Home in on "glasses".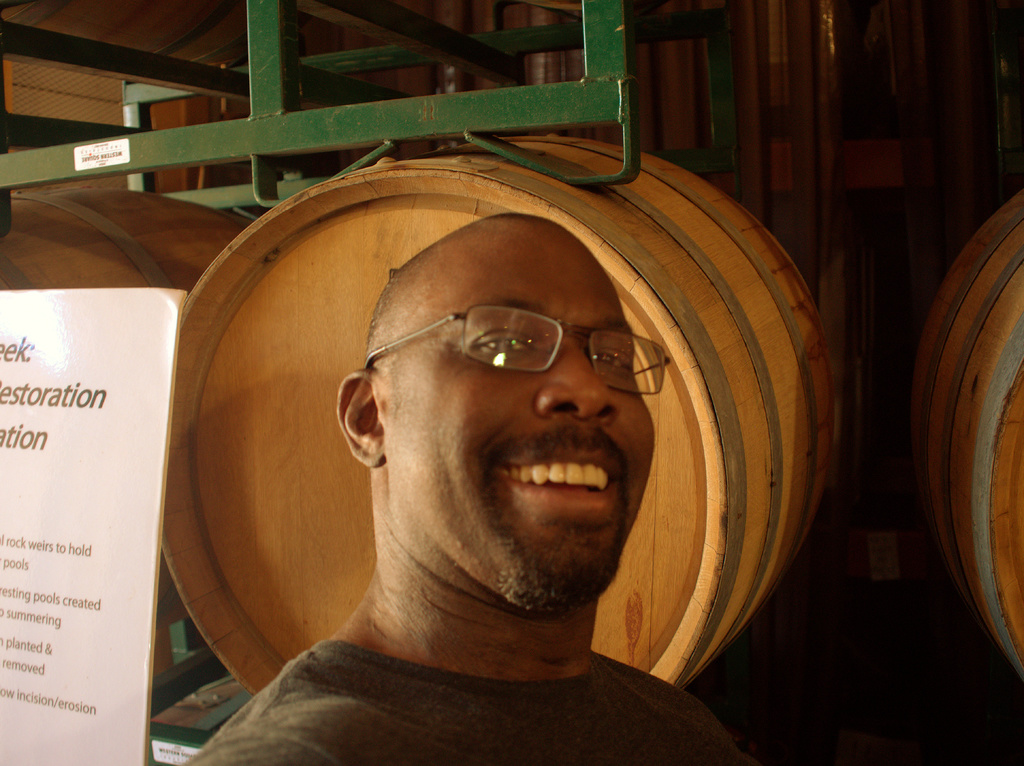
Homed in at left=367, top=303, right=678, bottom=393.
